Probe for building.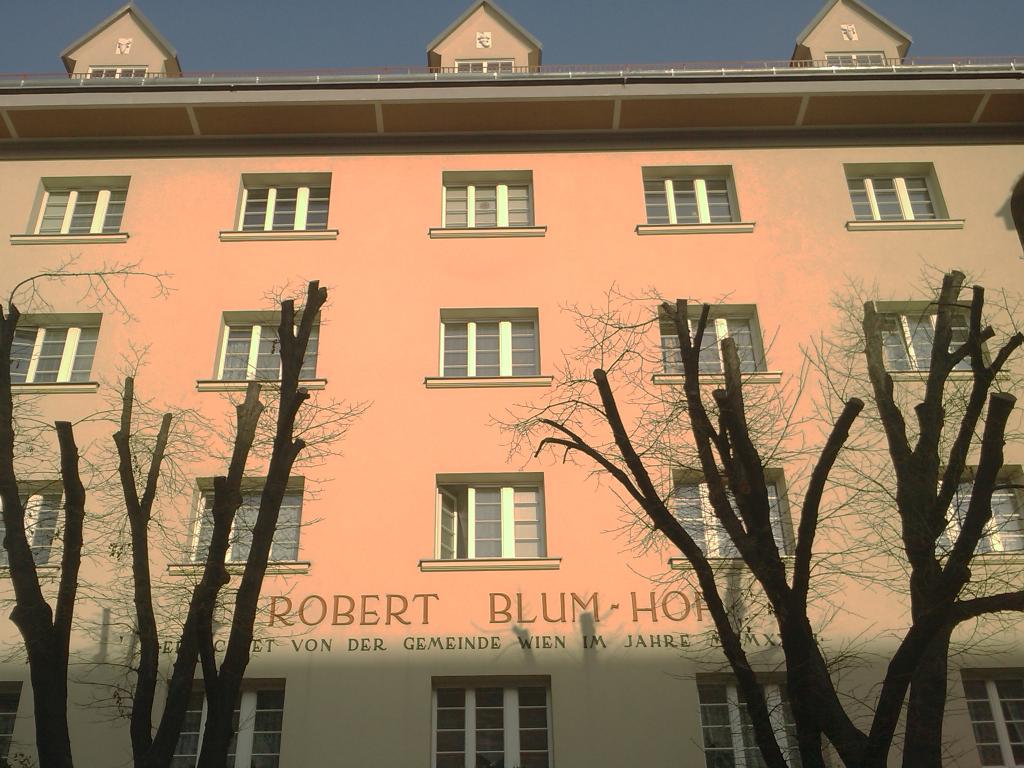
Probe result: 0/1/1023/767.
